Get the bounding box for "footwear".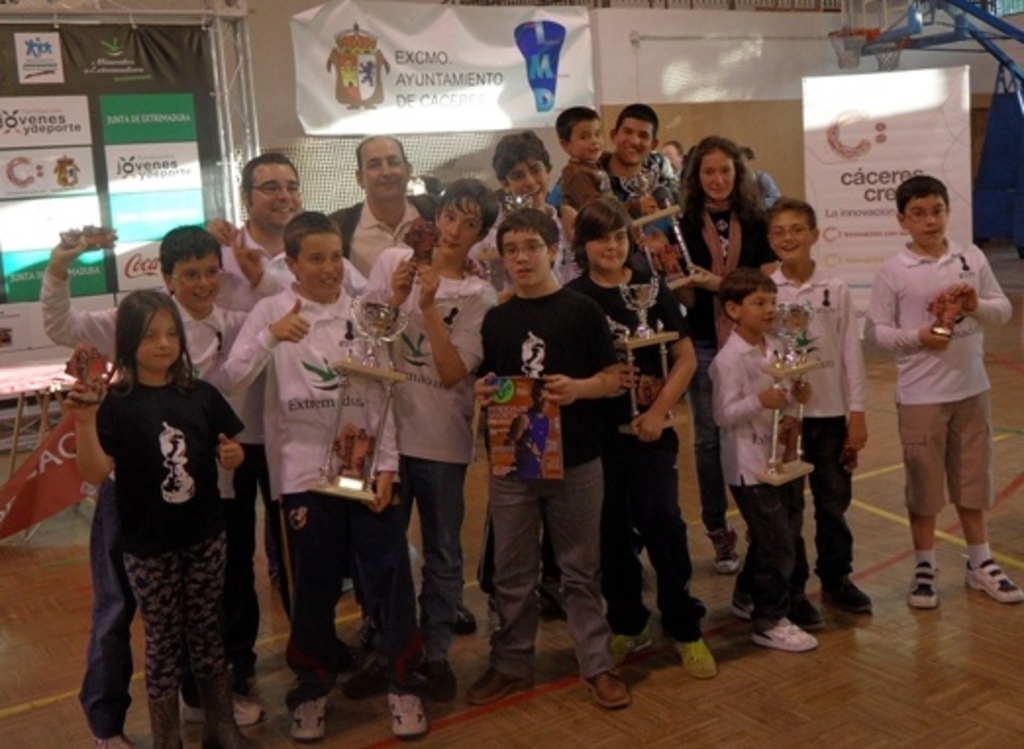
pyautogui.locateOnScreen(734, 598, 749, 618).
